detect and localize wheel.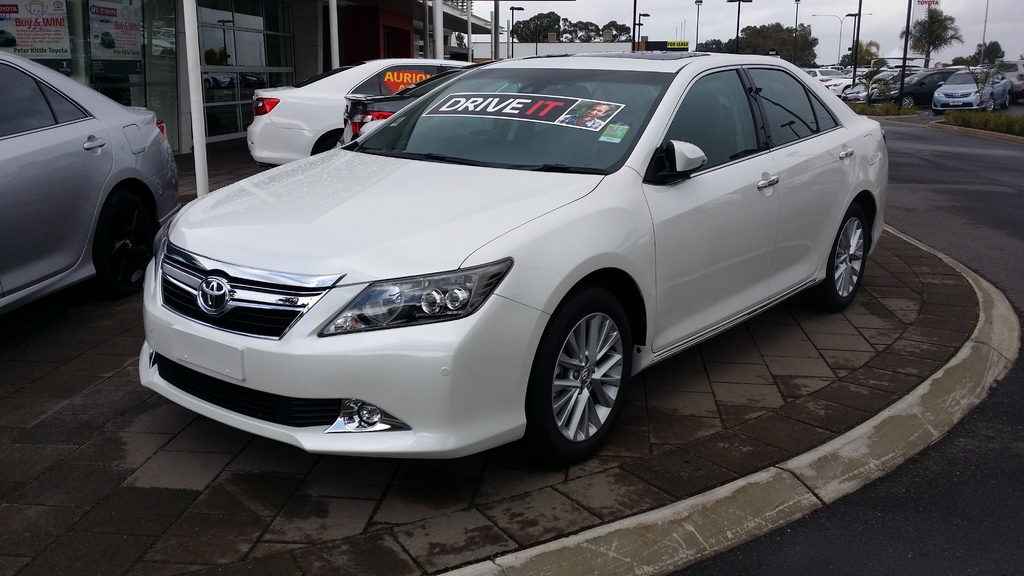
Localized at [x1=314, y1=129, x2=346, y2=156].
